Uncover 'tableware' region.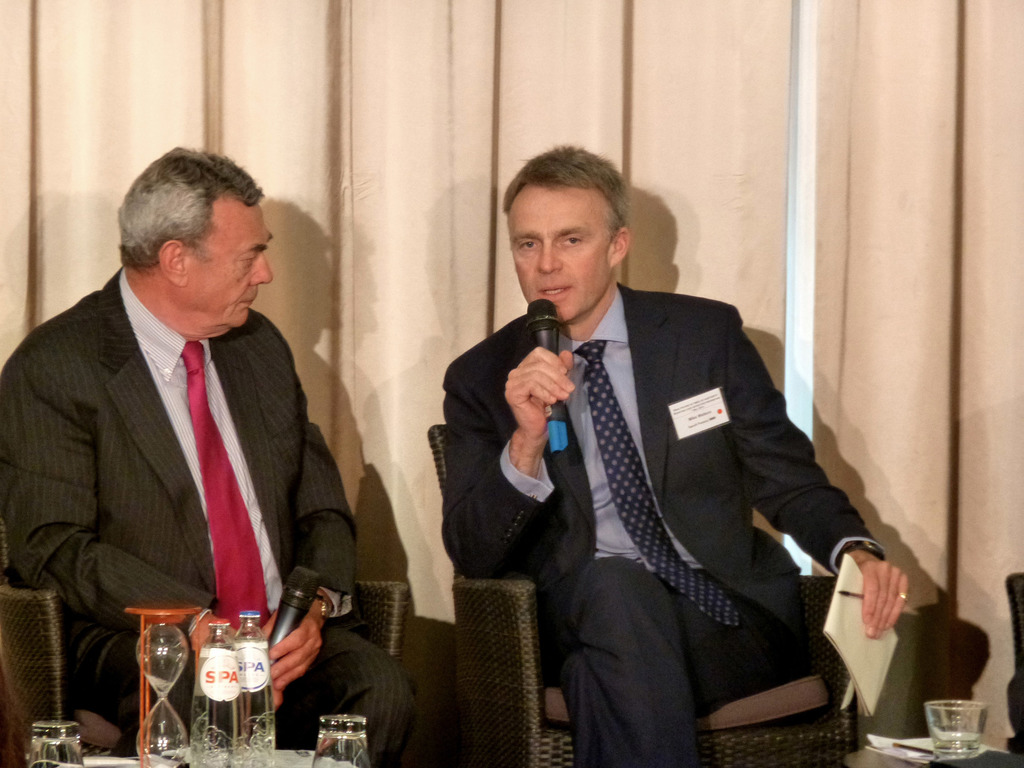
Uncovered: 28:720:84:767.
